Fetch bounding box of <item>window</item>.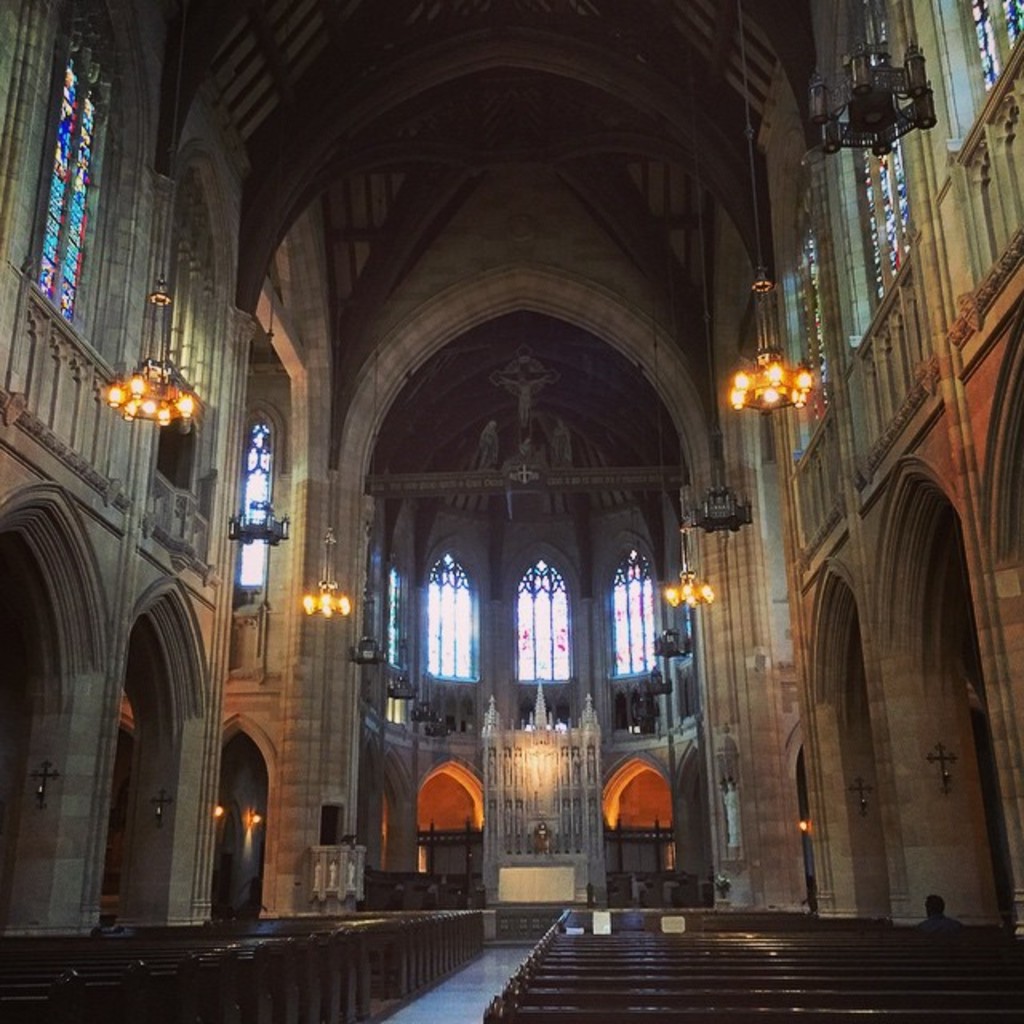
Bbox: 610/541/648/675.
